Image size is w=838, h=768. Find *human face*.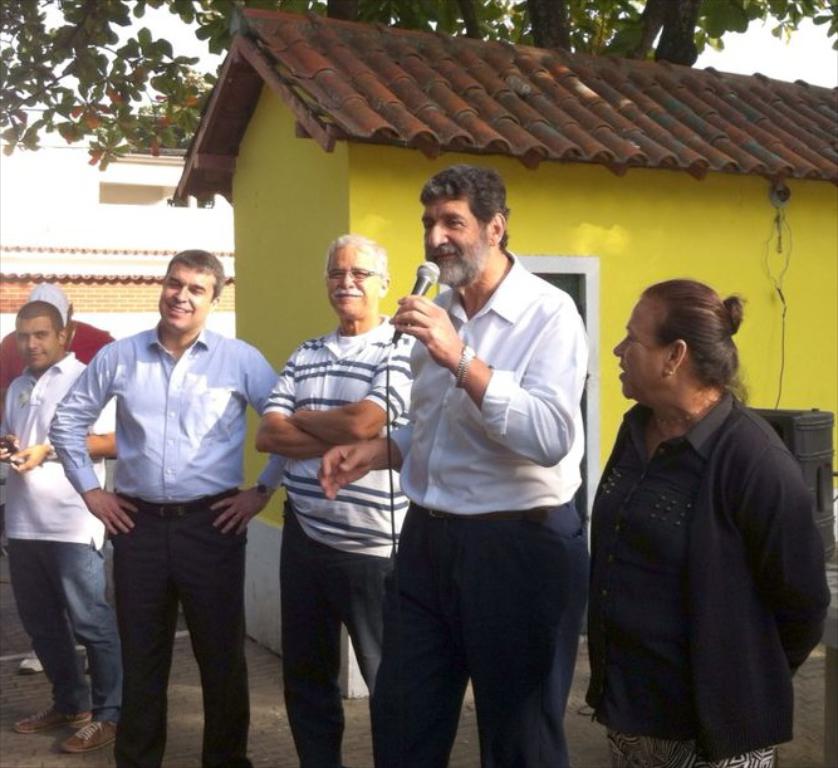
{"left": 19, "top": 312, "right": 60, "bottom": 376}.
